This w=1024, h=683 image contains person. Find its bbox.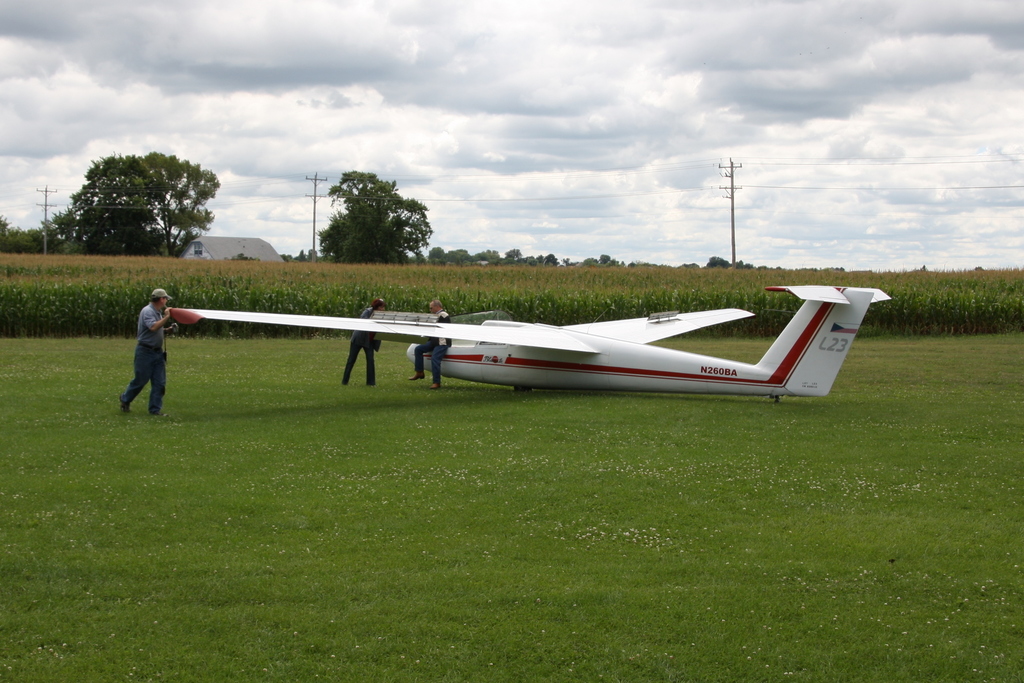
left=342, top=300, right=387, bottom=387.
